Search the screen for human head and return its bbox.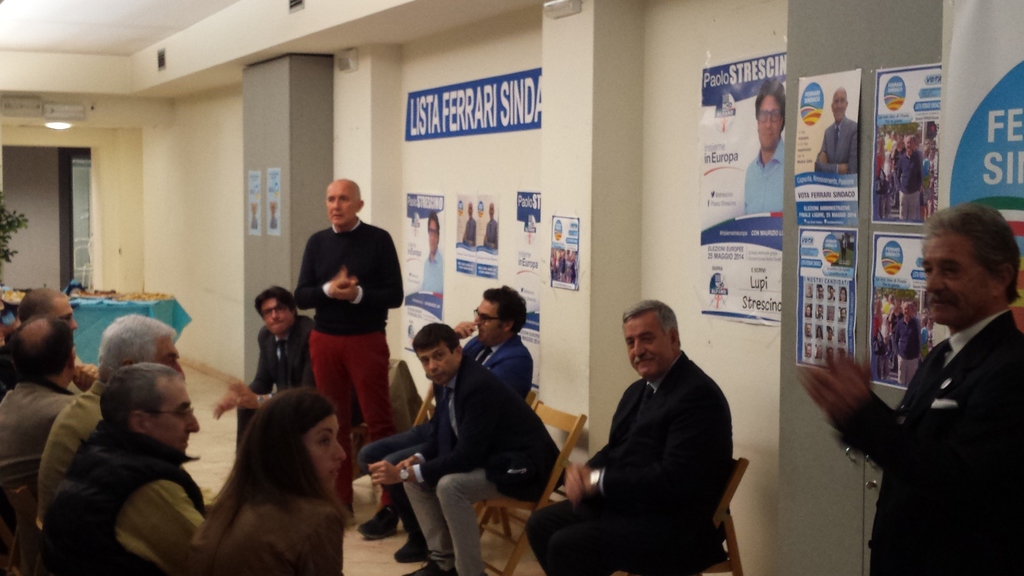
Found: 803:287:815:297.
